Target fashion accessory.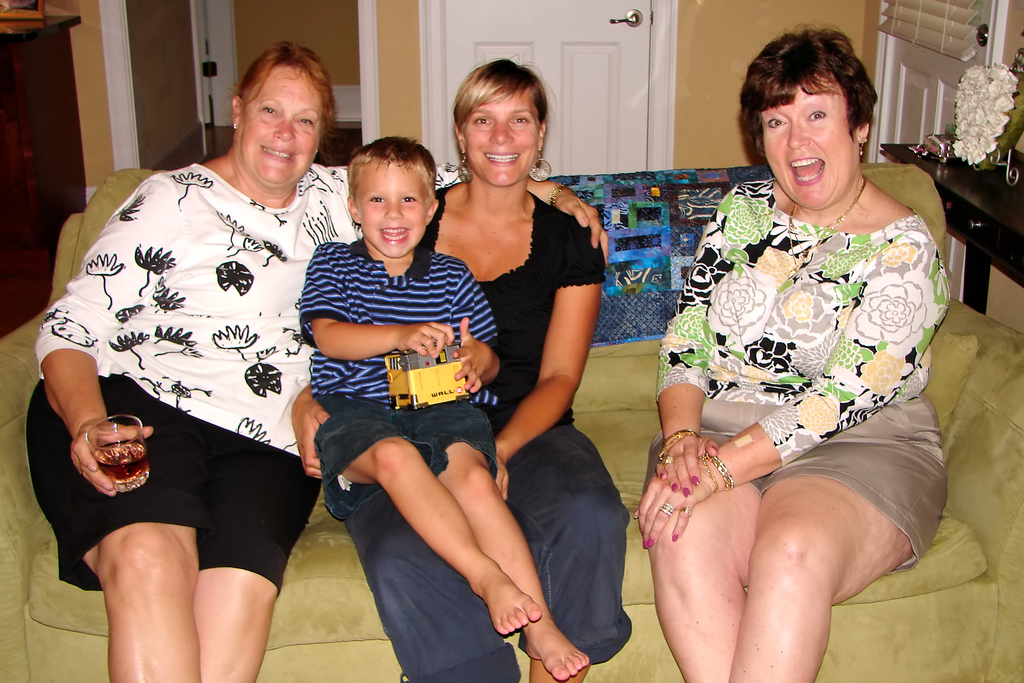
Target region: {"x1": 545, "y1": 185, "x2": 570, "y2": 208}.
